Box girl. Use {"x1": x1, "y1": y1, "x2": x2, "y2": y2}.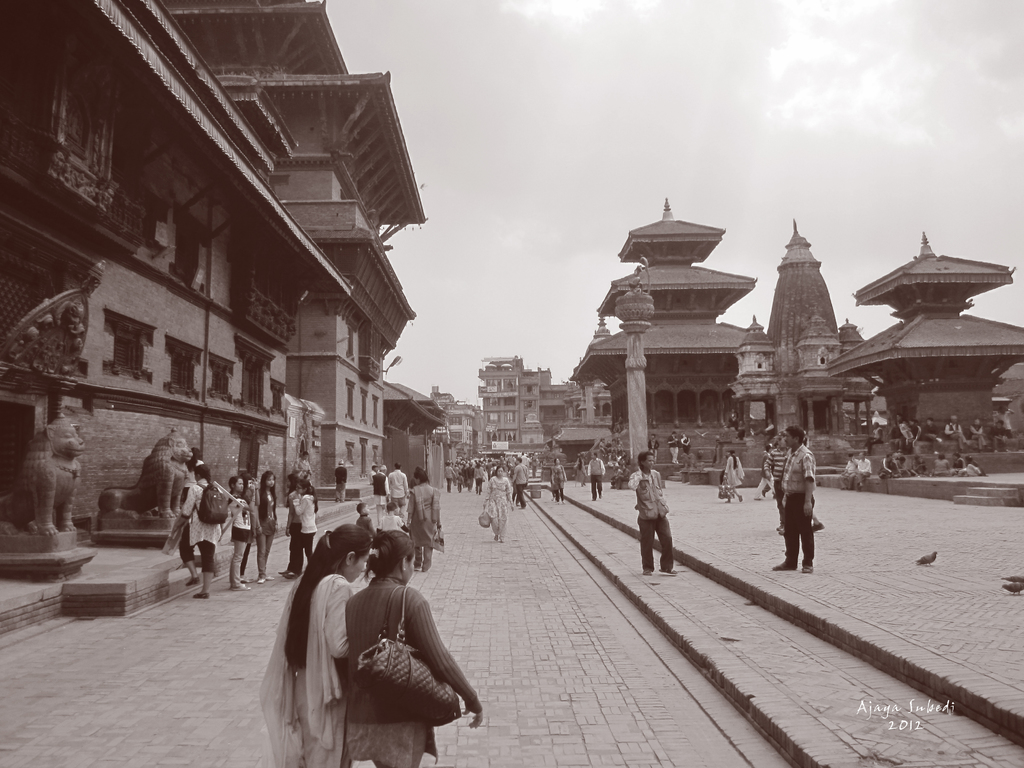
{"x1": 280, "y1": 474, "x2": 305, "y2": 577}.
